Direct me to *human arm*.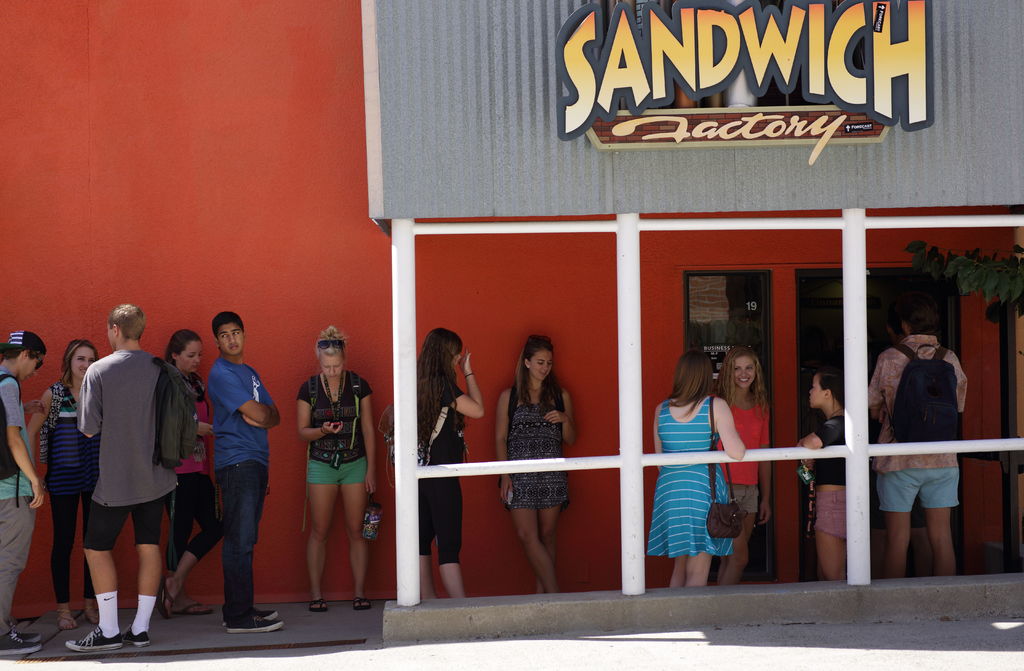
Direction: locate(5, 373, 45, 510).
